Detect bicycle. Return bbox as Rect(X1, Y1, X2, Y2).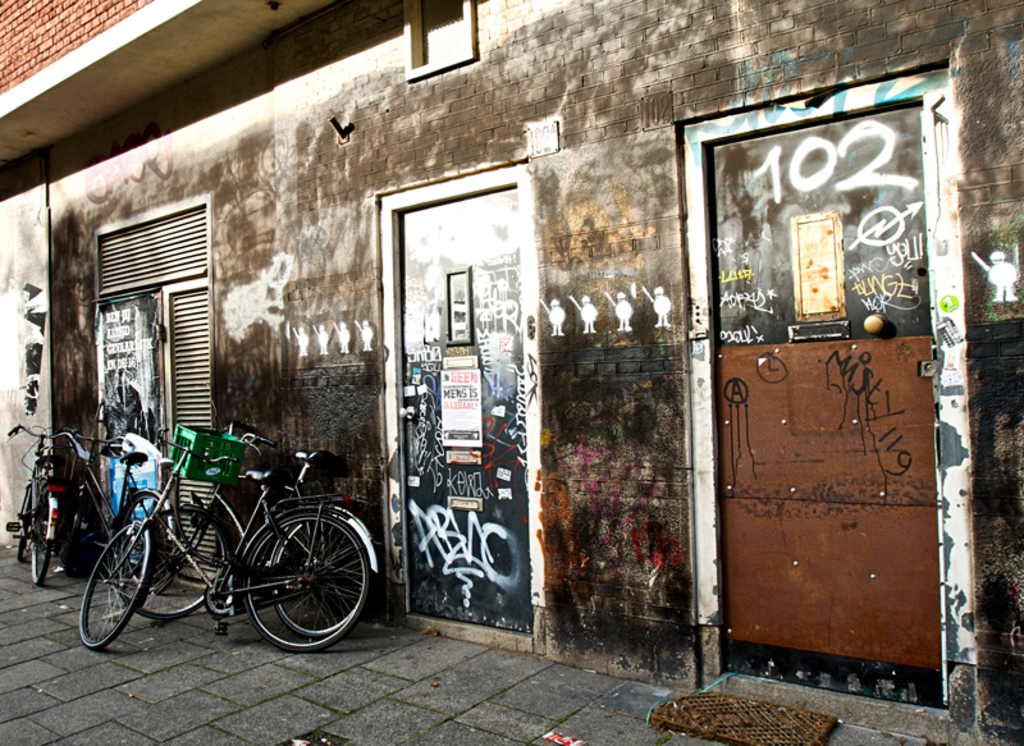
Rect(63, 413, 397, 665).
